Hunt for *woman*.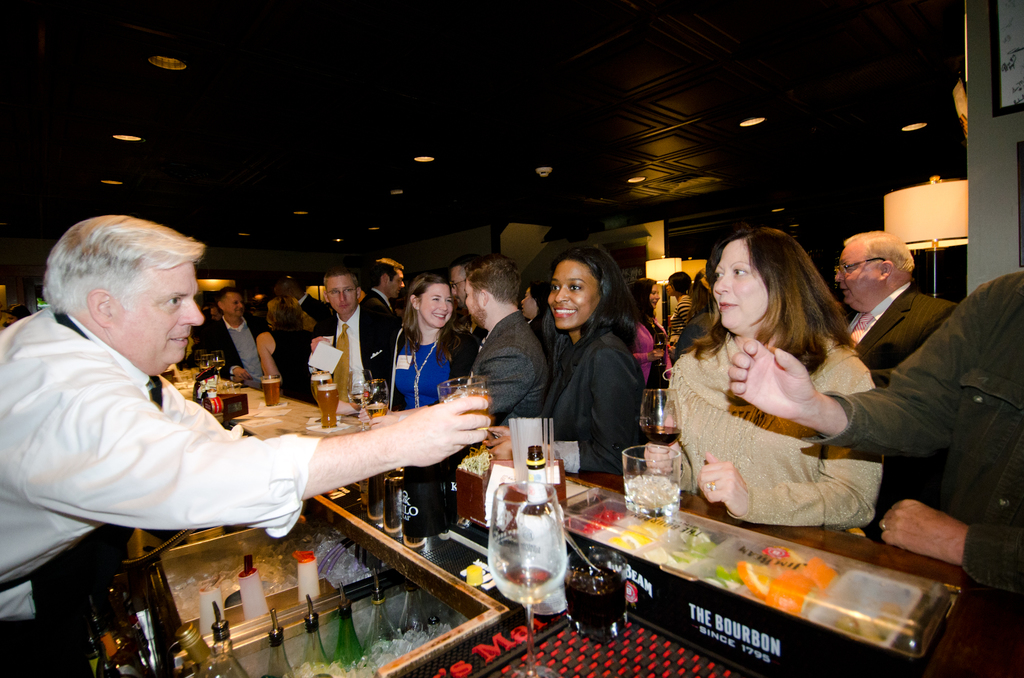
Hunted down at [left=255, top=296, right=314, bottom=405].
